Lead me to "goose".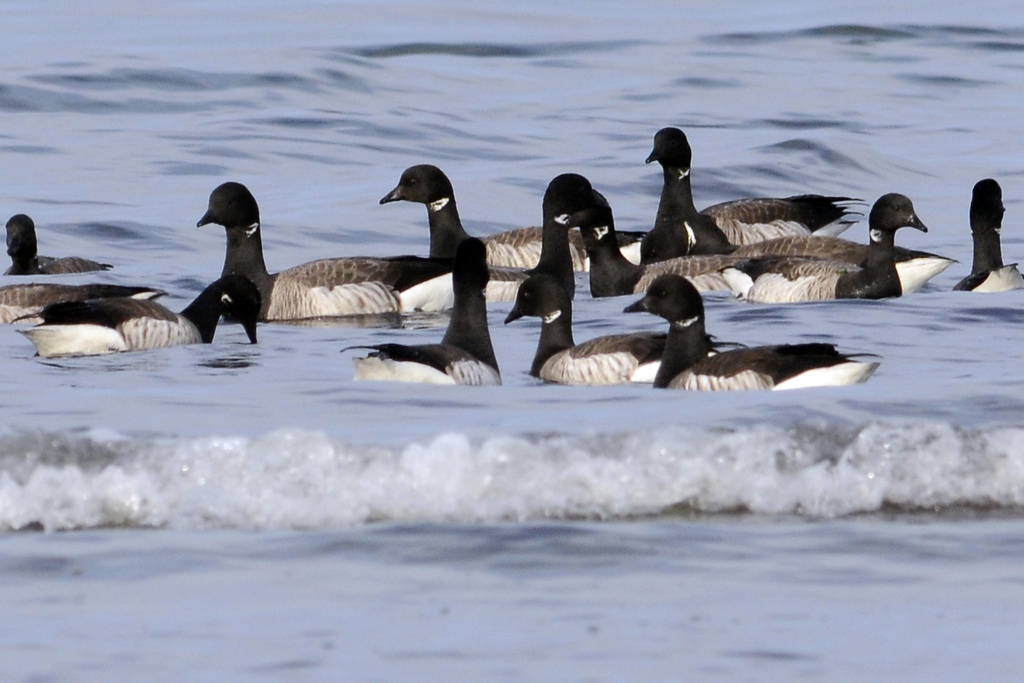
Lead to <box>508,278,749,388</box>.
